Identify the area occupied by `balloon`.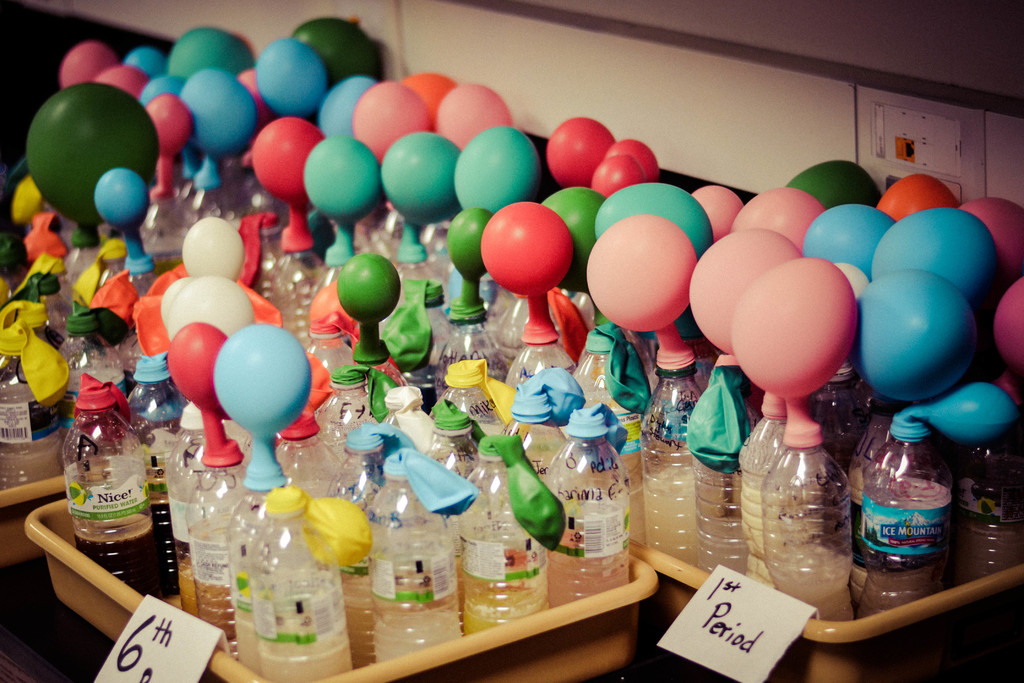
Area: bbox=[335, 248, 400, 366].
